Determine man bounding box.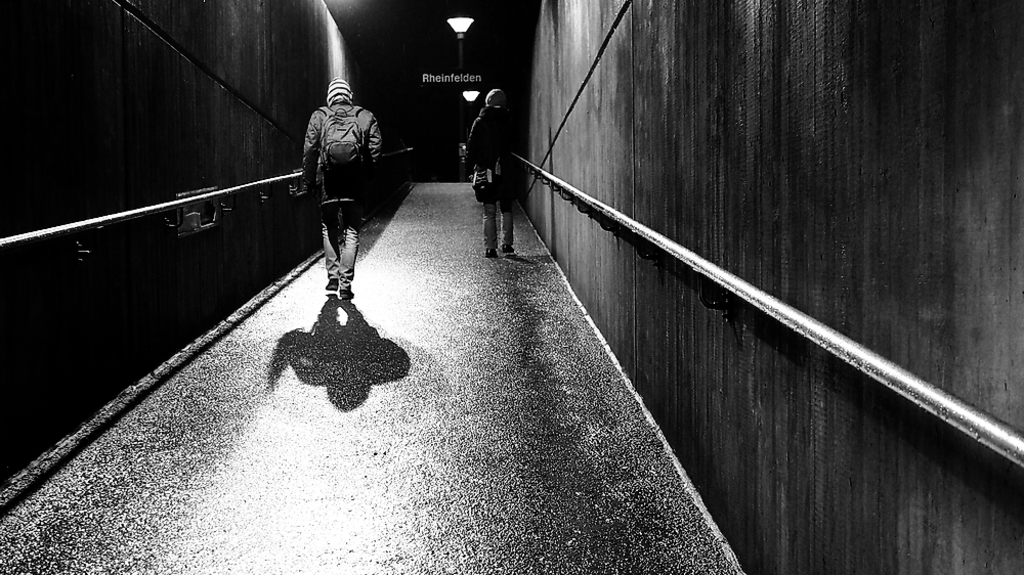
Determined: select_region(304, 76, 388, 298).
